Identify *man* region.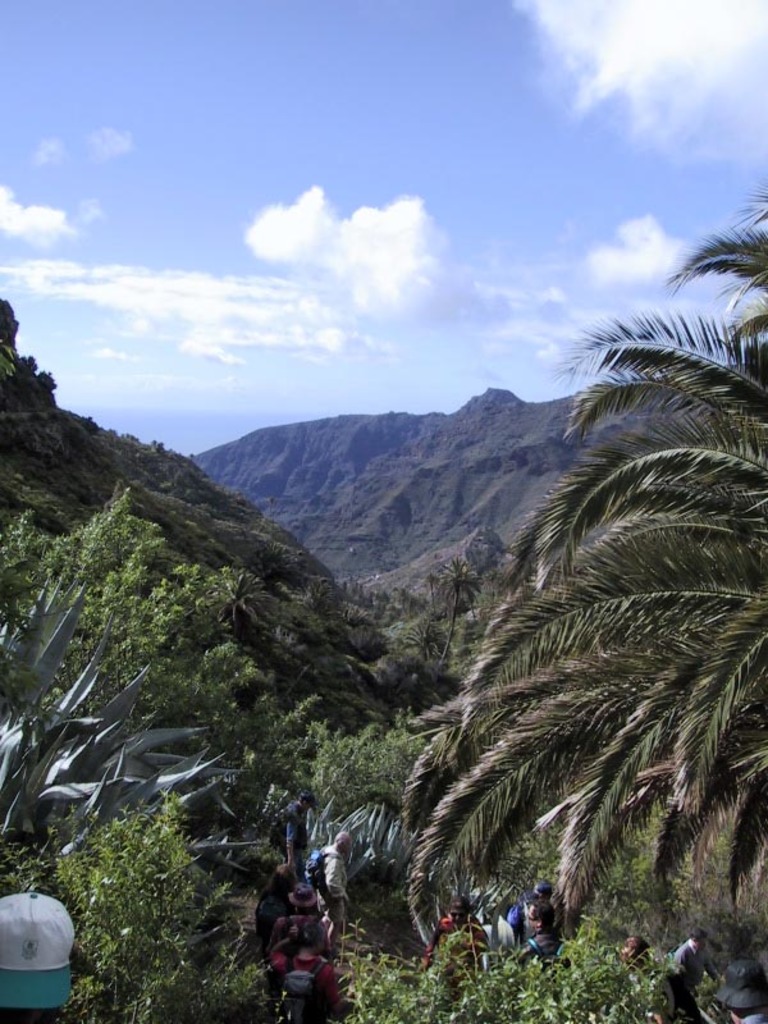
Region: bbox=(508, 897, 573, 995).
